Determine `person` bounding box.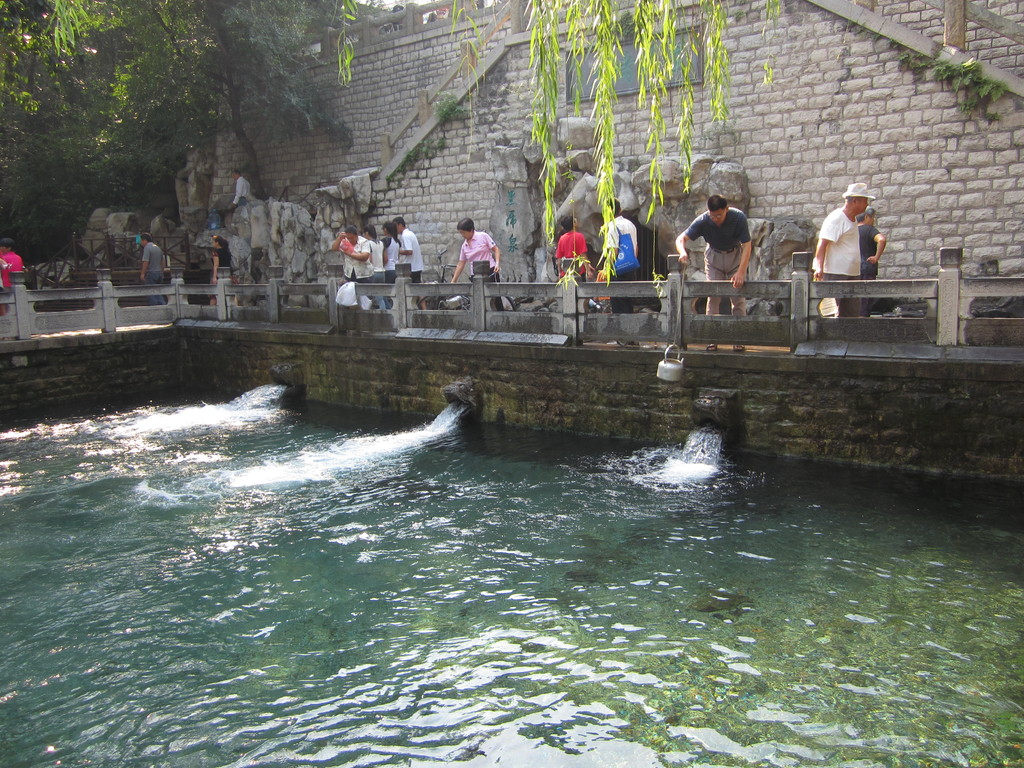
Determined: [680,189,754,354].
